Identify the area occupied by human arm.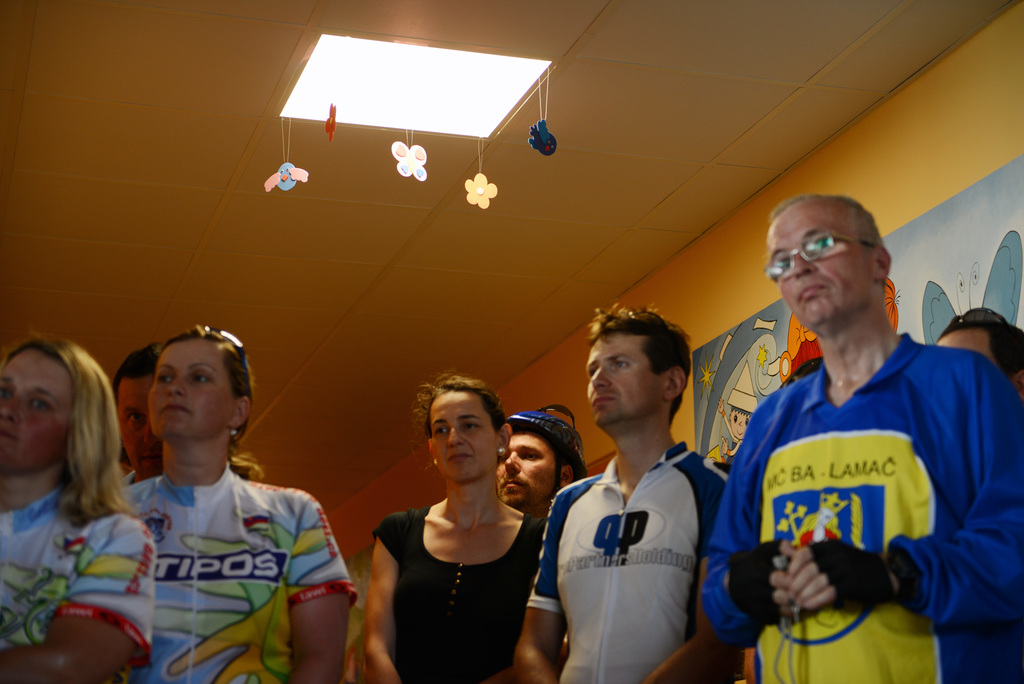
Area: rect(358, 524, 412, 655).
